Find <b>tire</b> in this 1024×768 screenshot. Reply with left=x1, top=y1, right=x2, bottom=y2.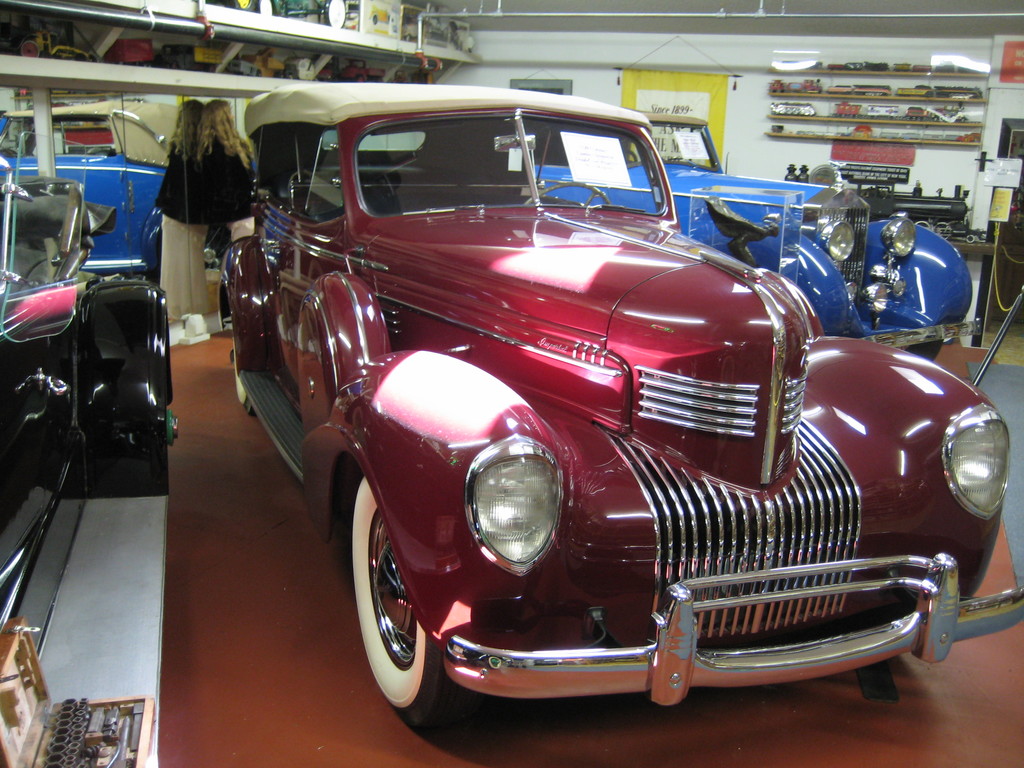
left=231, top=321, right=257, bottom=415.
